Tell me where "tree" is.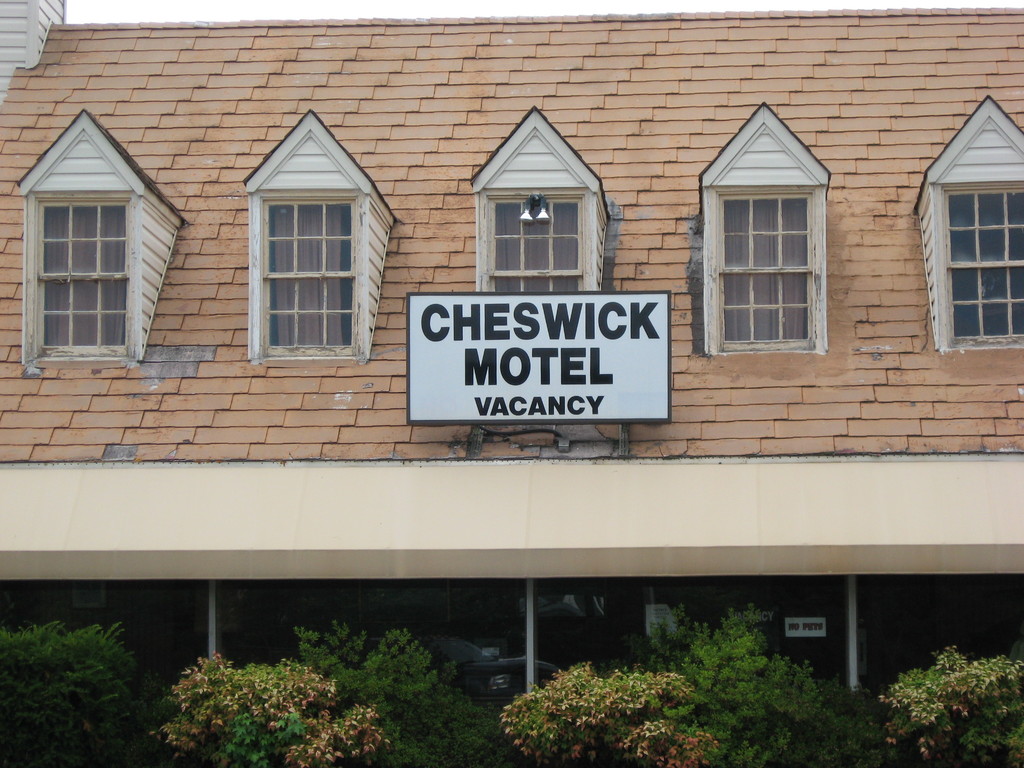
"tree" is at [0, 623, 157, 765].
